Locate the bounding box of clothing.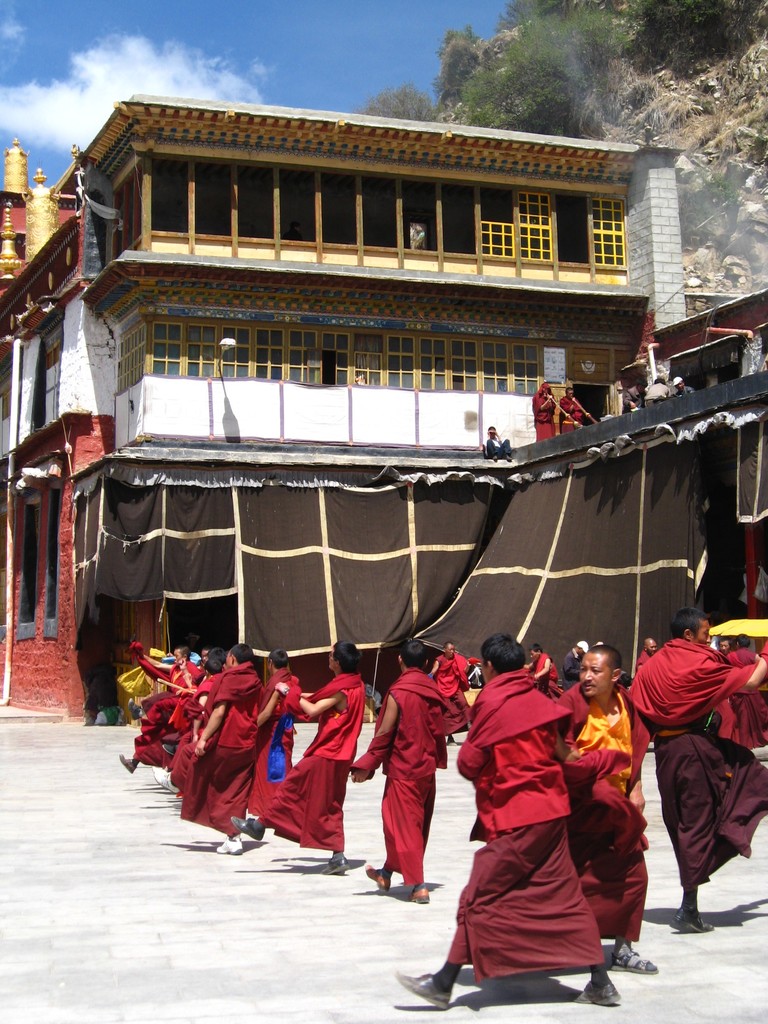
Bounding box: 622,384,641,412.
